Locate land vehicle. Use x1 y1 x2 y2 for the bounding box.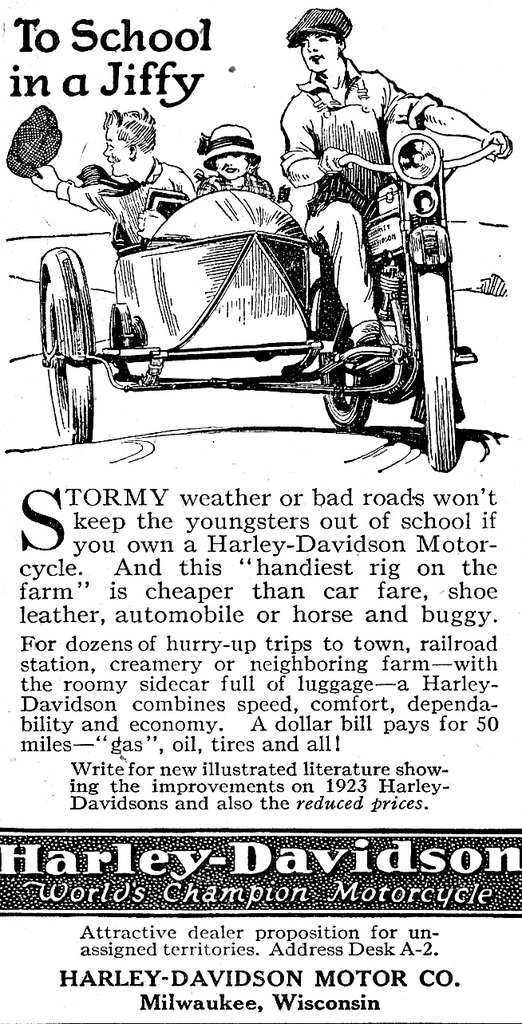
18 167 456 455.
